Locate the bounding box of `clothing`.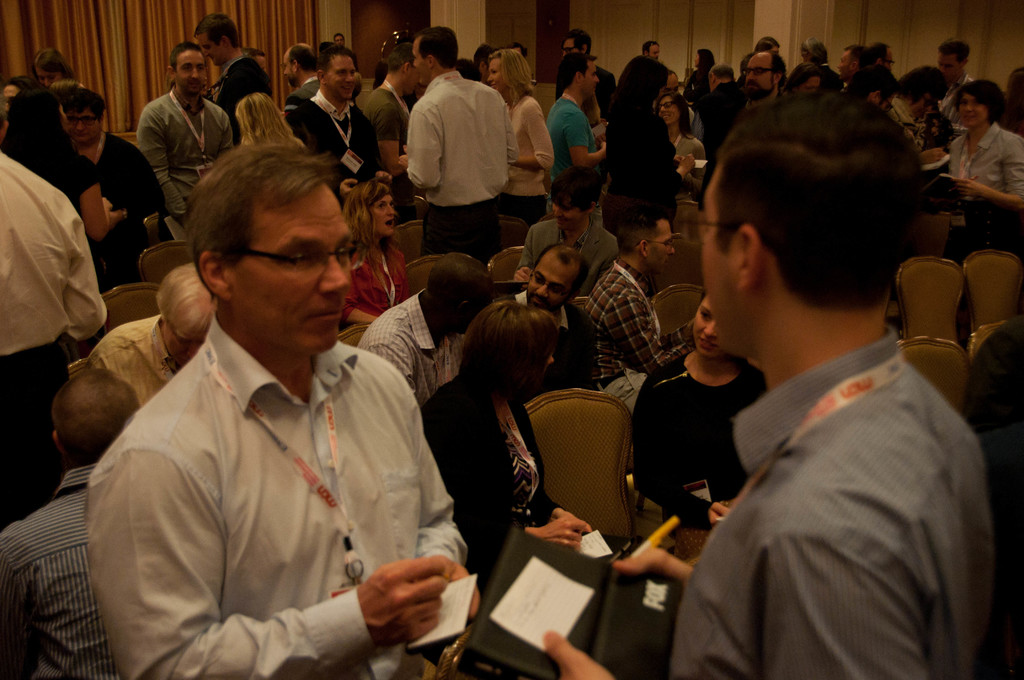
Bounding box: box=[61, 275, 470, 673].
